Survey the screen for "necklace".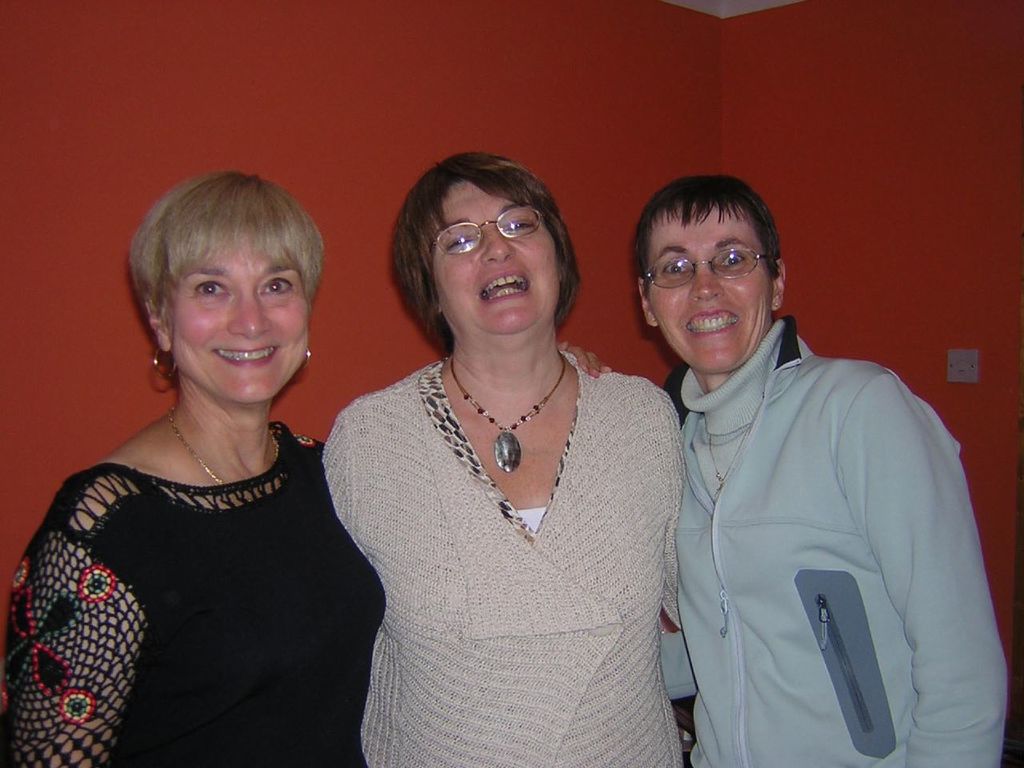
Survey found: [left=448, top=351, right=562, bottom=475].
